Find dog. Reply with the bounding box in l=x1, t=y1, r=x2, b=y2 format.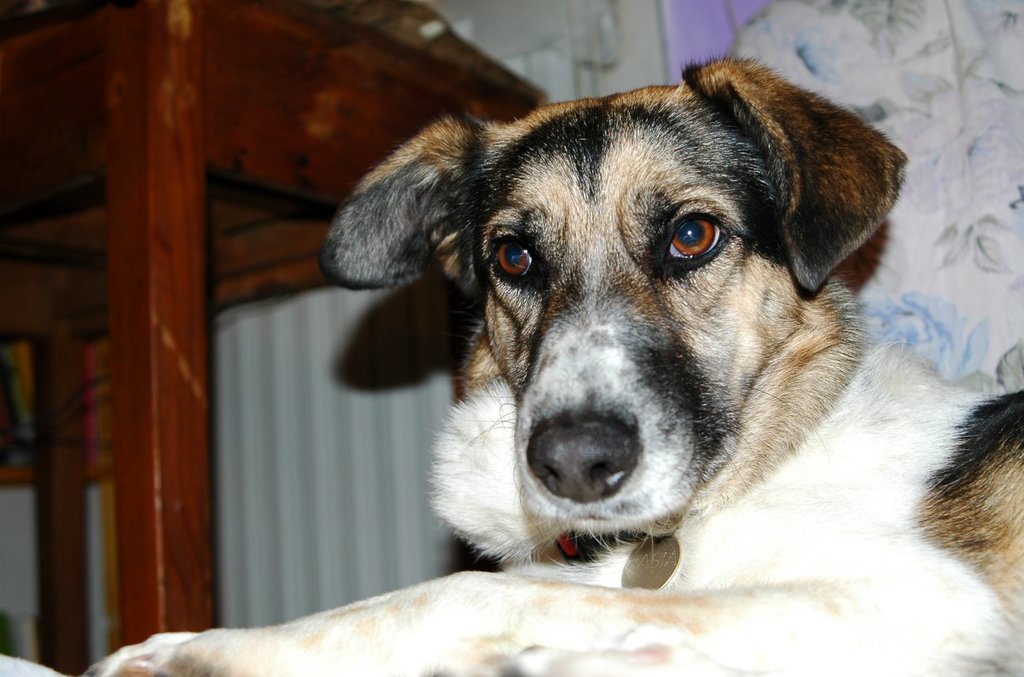
l=81, t=47, r=1023, b=676.
